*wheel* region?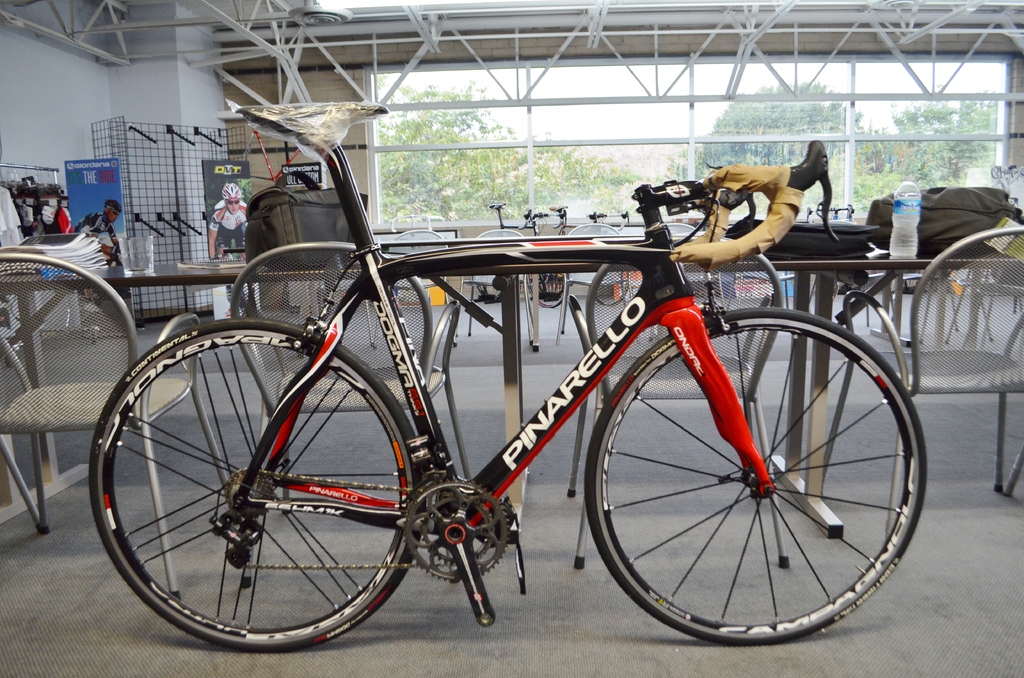
region(586, 305, 929, 649)
